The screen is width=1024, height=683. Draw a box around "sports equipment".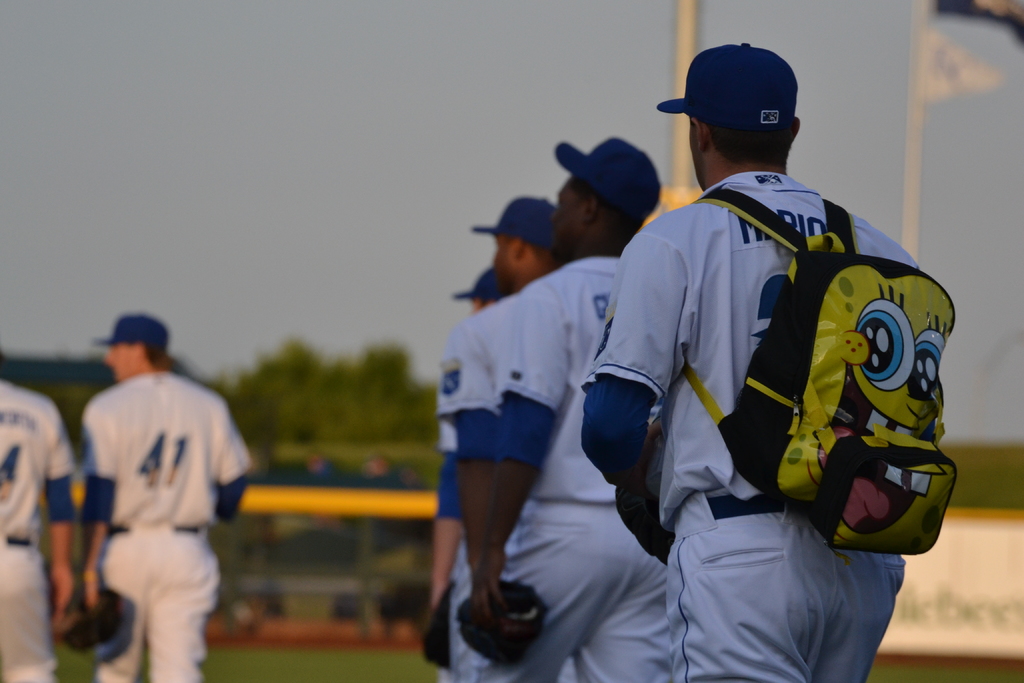
{"left": 452, "top": 580, "right": 547, "bottom": 670}.
